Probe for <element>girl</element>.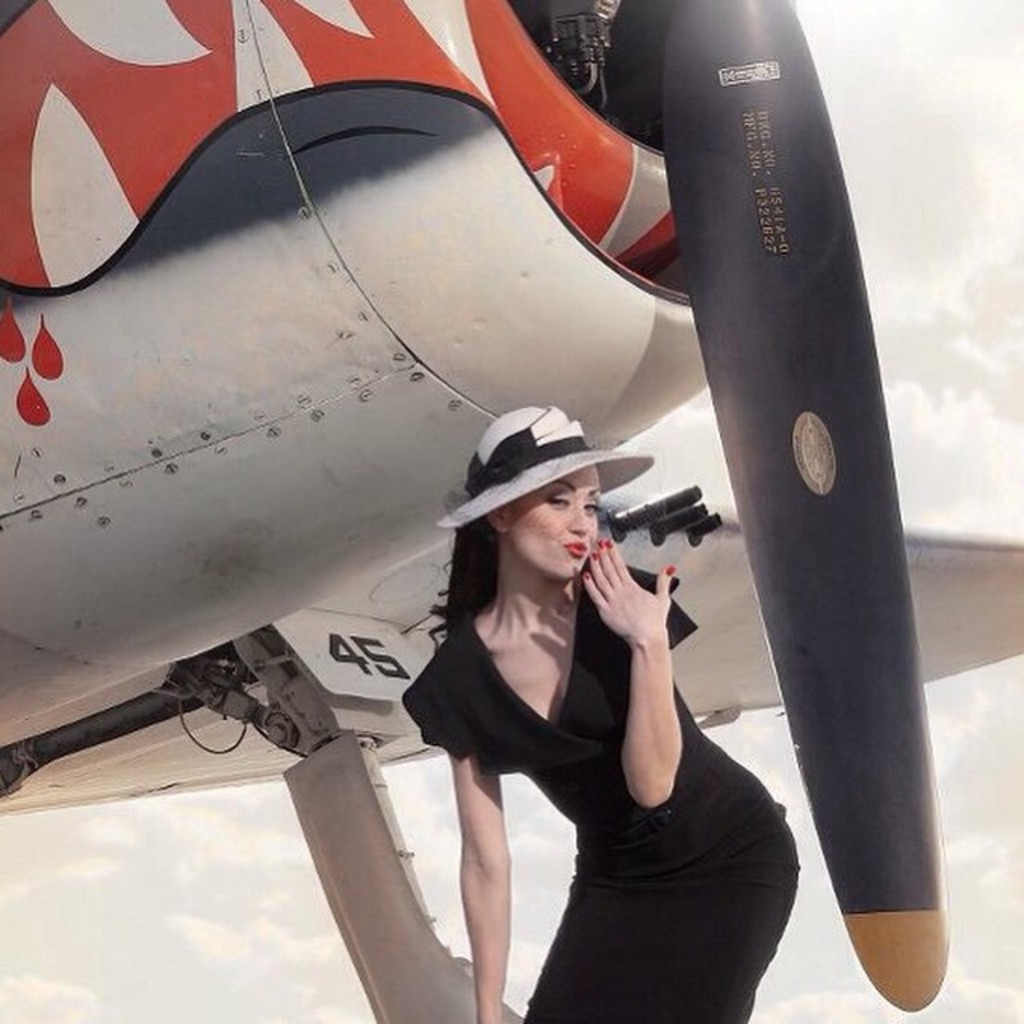
Probe result: bbox=(402, 400, 810, 1021).
